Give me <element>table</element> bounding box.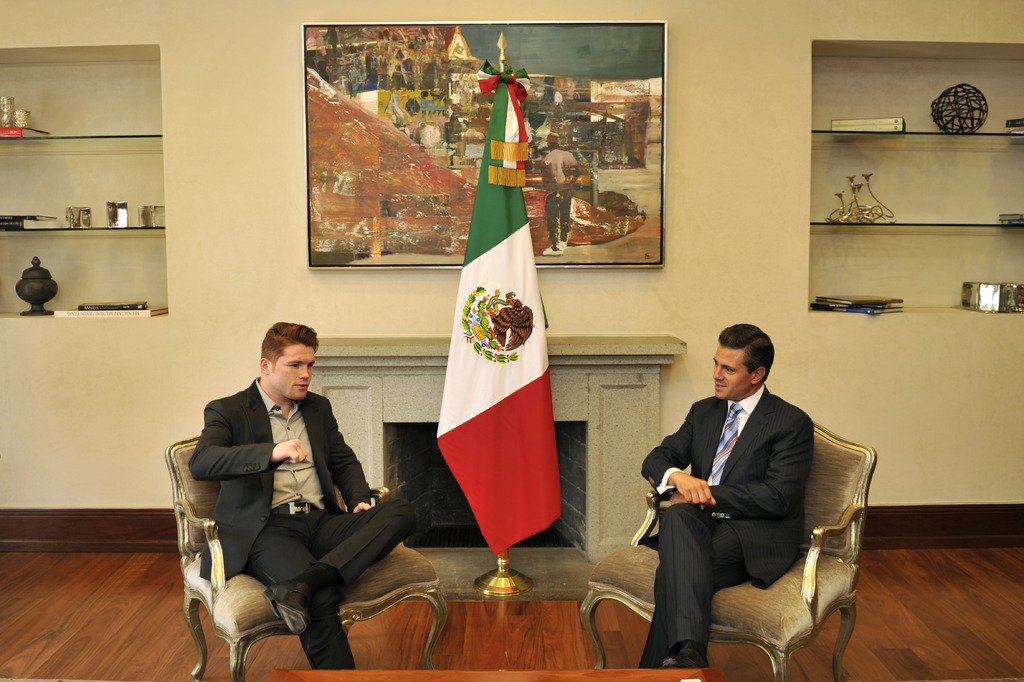
crop(268, 664, 730, 681).
